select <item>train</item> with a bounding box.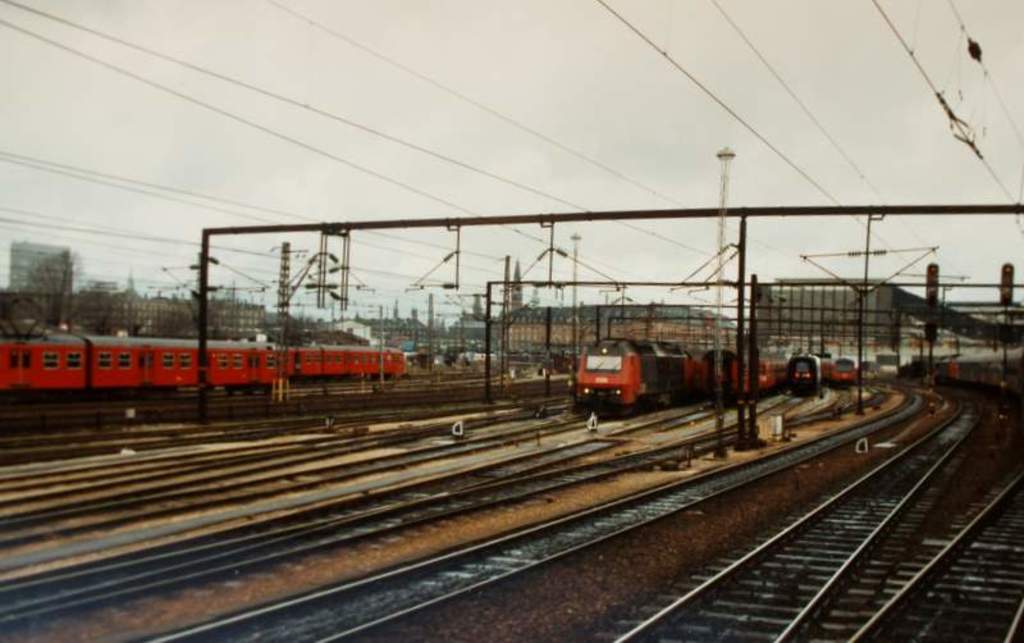
<box>694,348,788,396</box>.
